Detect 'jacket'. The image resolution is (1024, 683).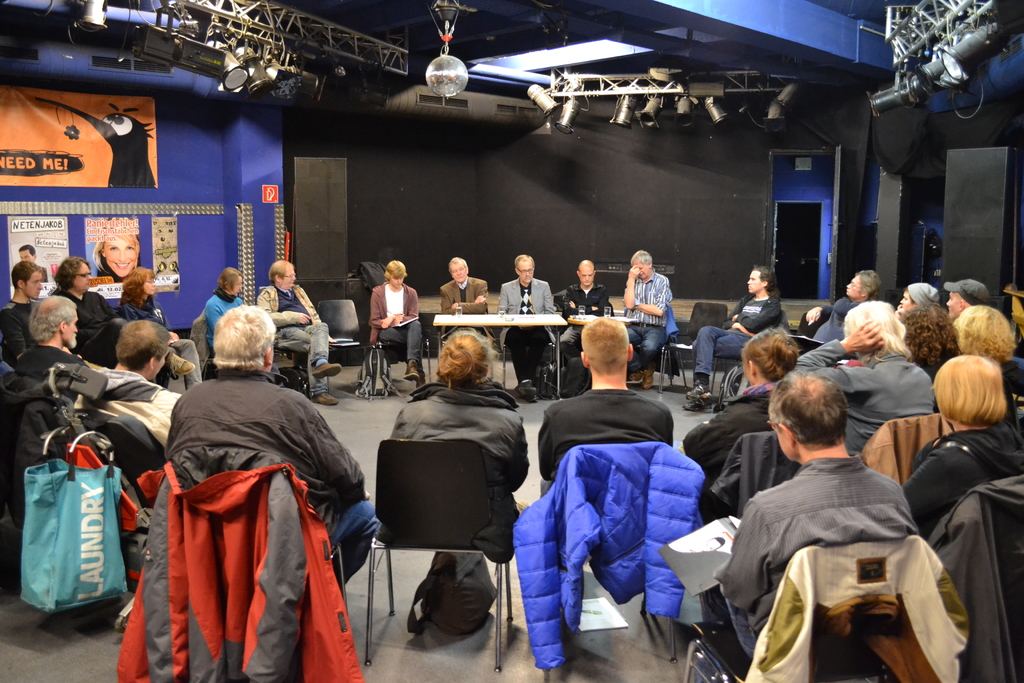
box(250, 287, 325, 325).
